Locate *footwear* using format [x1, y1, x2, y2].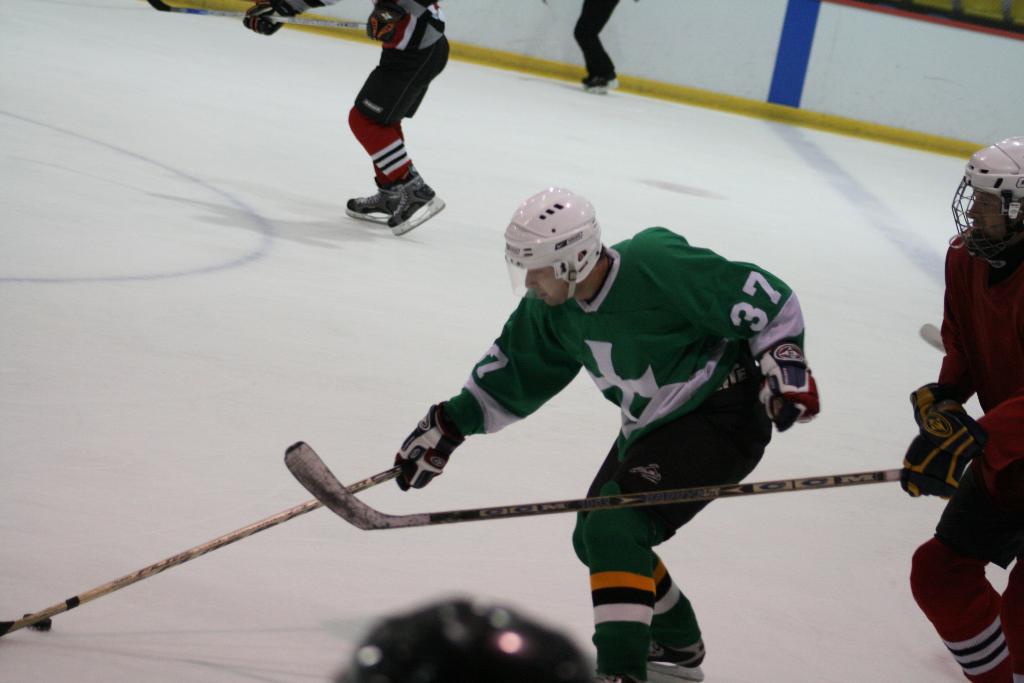
[341, 181, 404, 227].
